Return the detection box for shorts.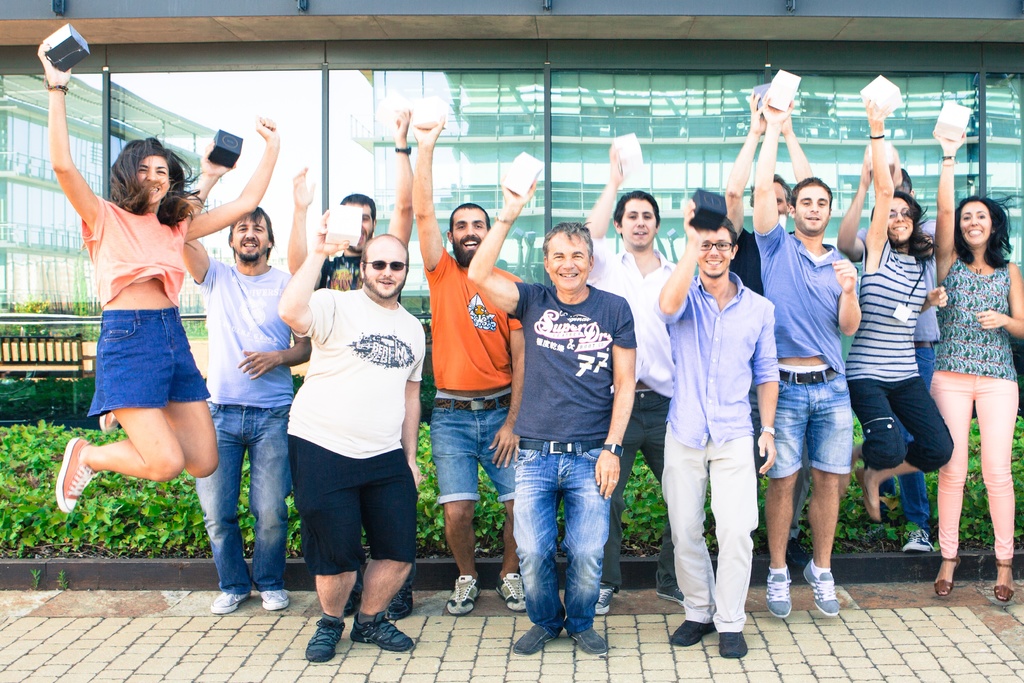
(758,363,851,482).
